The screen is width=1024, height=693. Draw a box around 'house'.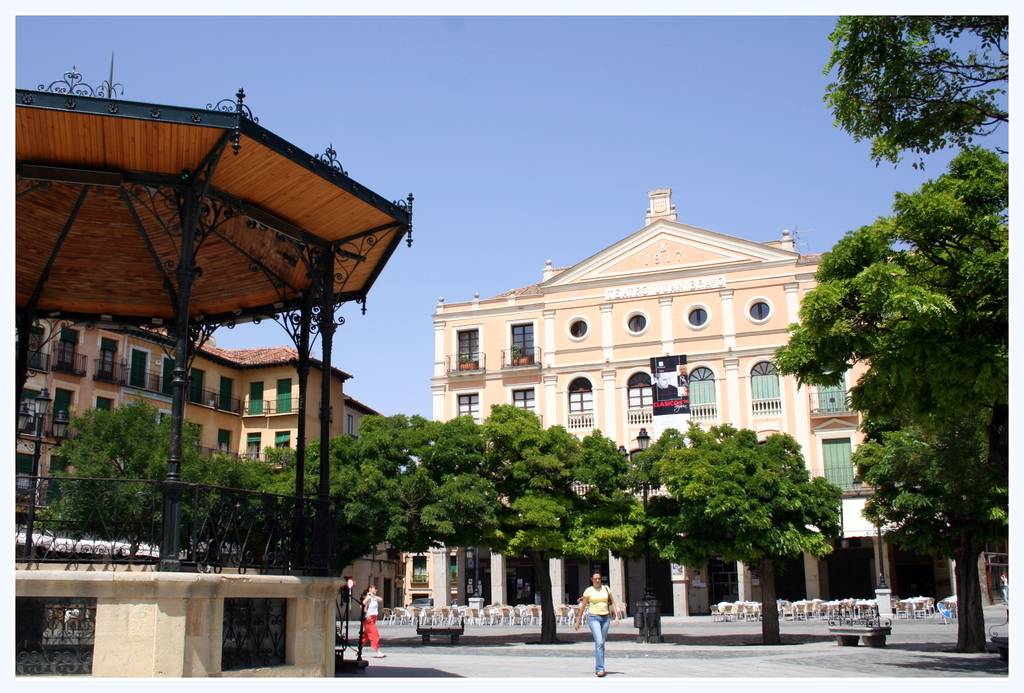
431:184:906:610.
